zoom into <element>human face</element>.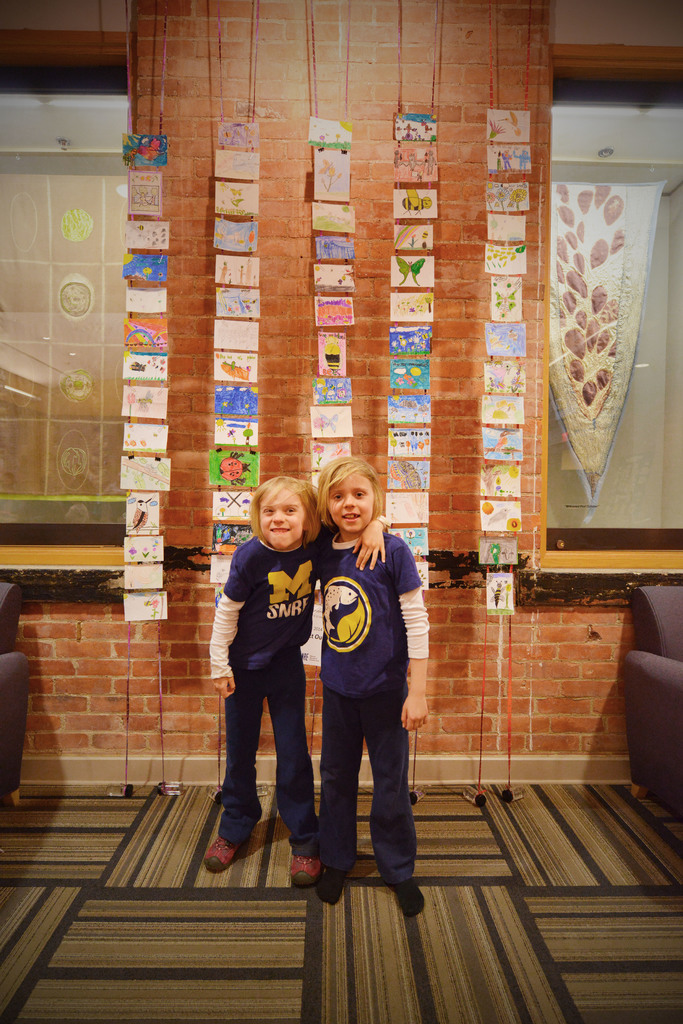
Zoom target: 261, 492, 309, 548.
